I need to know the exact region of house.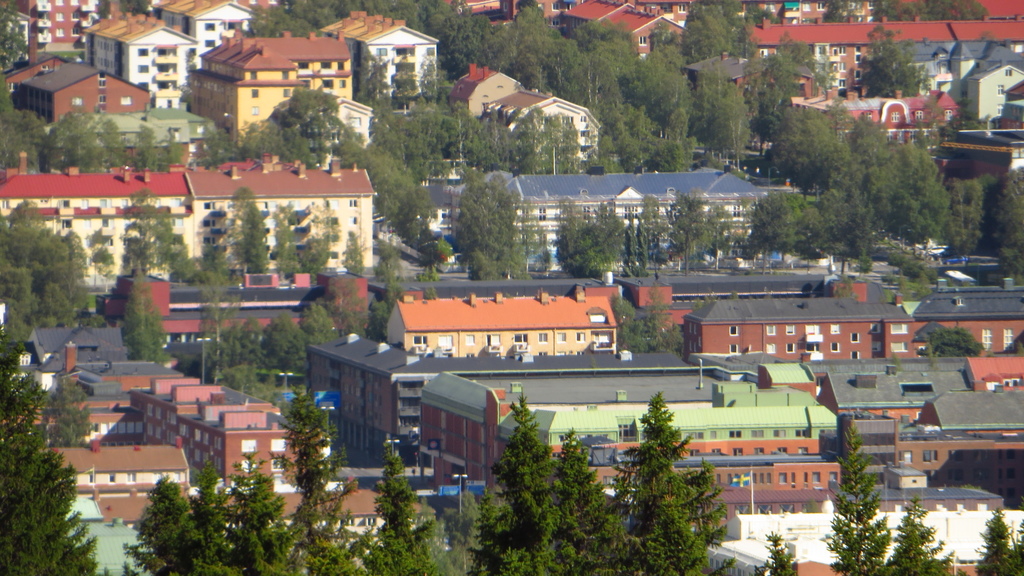
Region: (x1=388, y1=285, x2=613, y2=356).
